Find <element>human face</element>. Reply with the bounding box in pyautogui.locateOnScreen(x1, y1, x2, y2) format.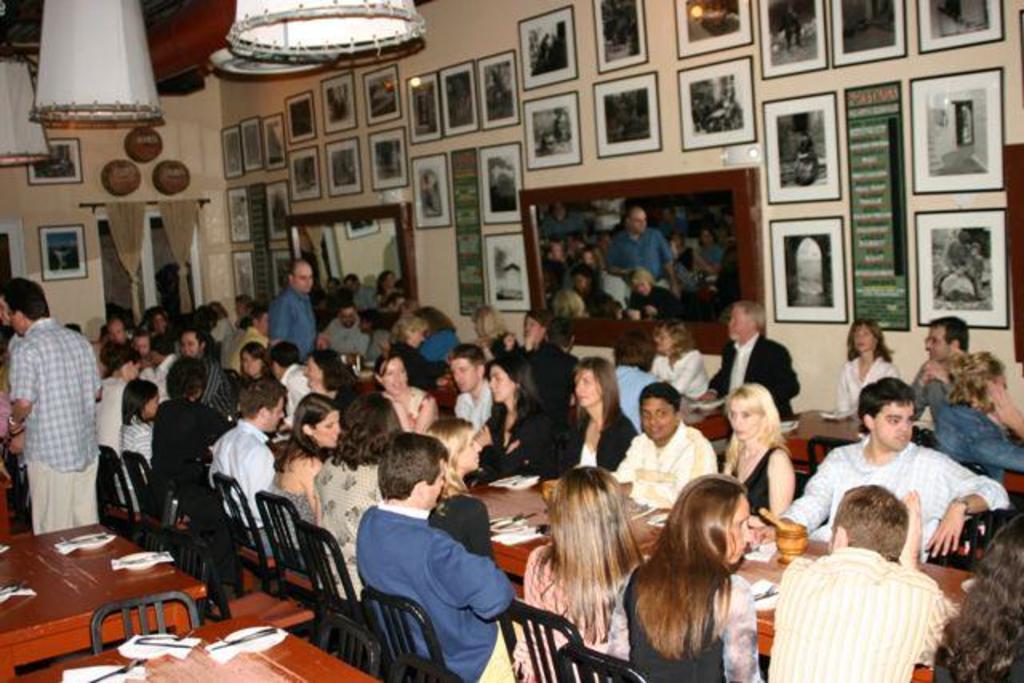
pyautogui.locateOnScreen(574, 366, 602, 408).
